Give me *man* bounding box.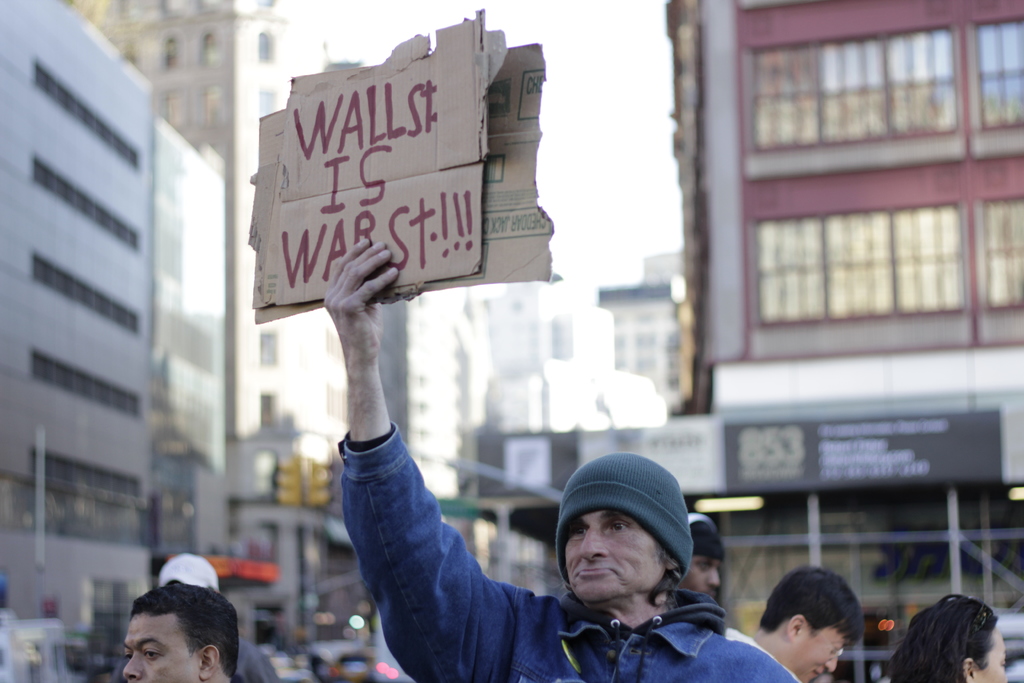
bbox=[754, 566, 860, 682].
